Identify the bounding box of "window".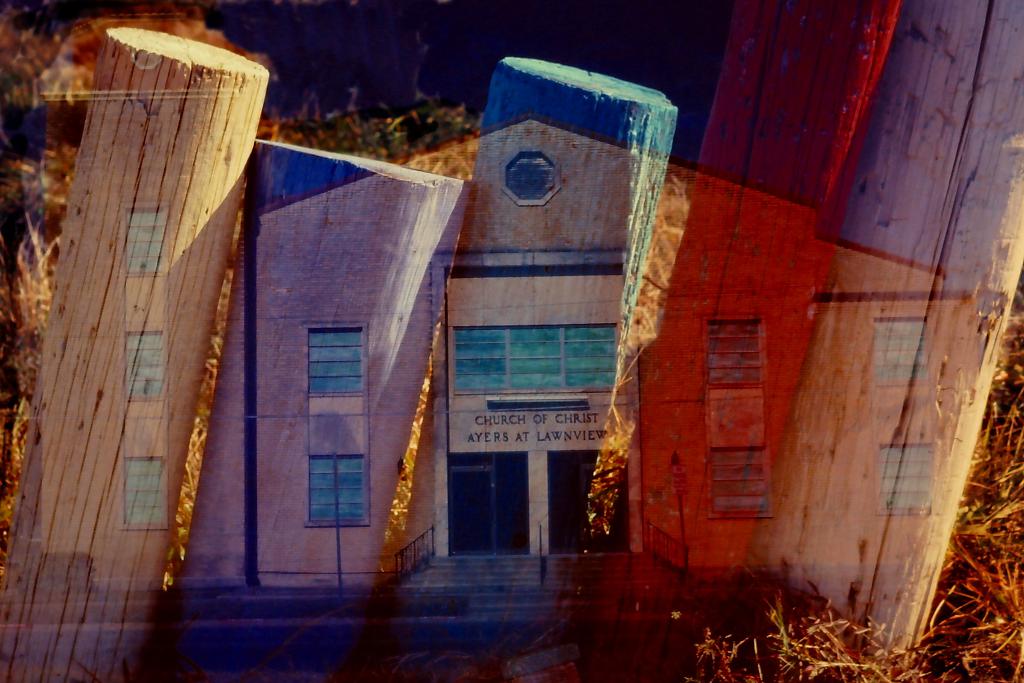
bbox=[301, 452, 372, 527].
